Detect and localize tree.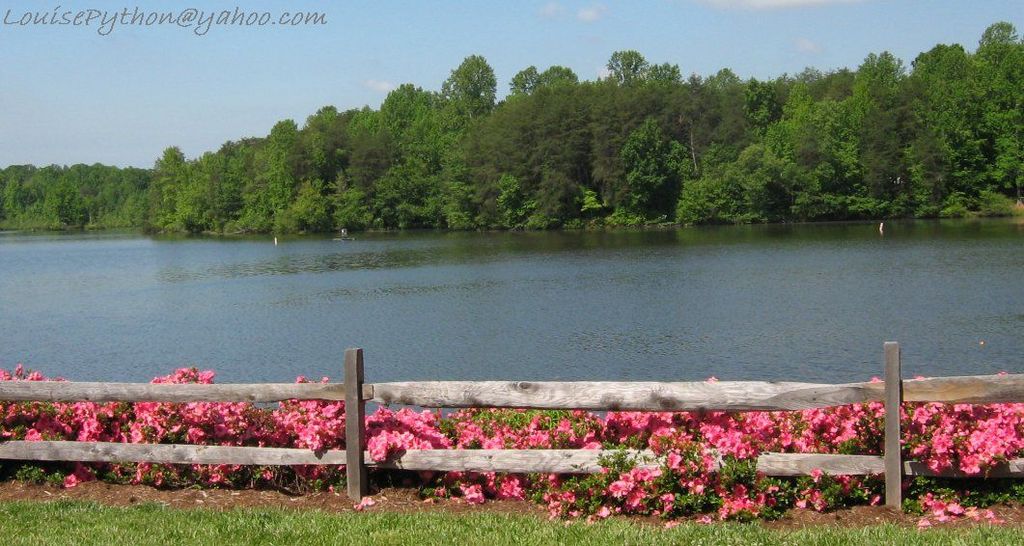
Localized at 427,43,505,125.
